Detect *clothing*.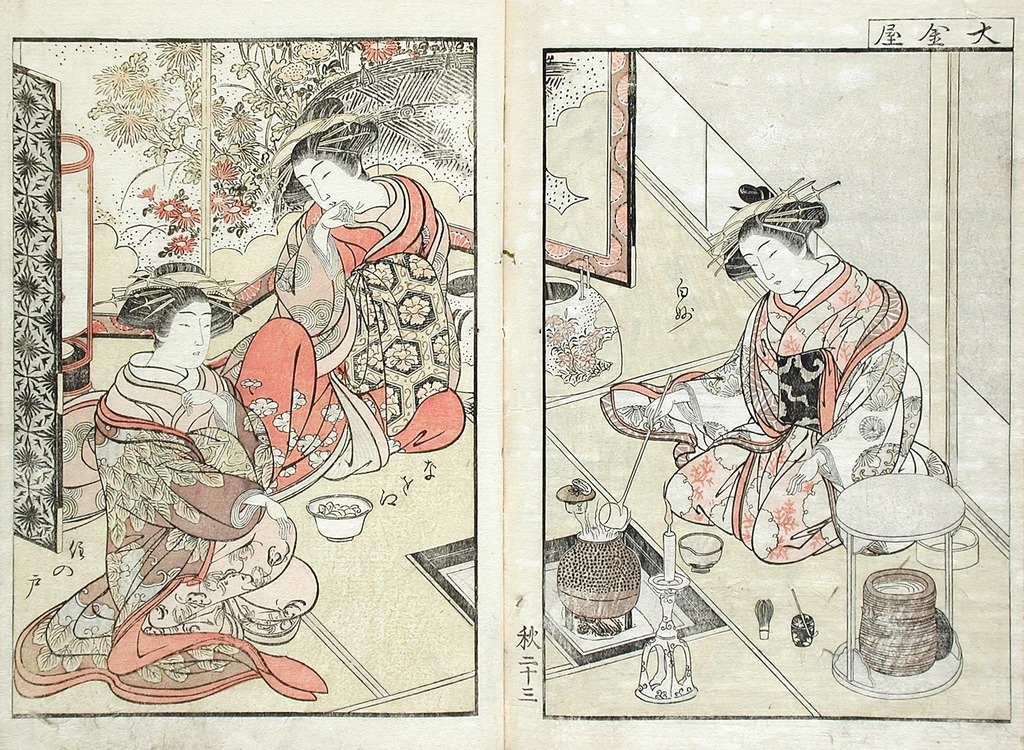
Detected at bbox=(215, 170, 461, 491).
